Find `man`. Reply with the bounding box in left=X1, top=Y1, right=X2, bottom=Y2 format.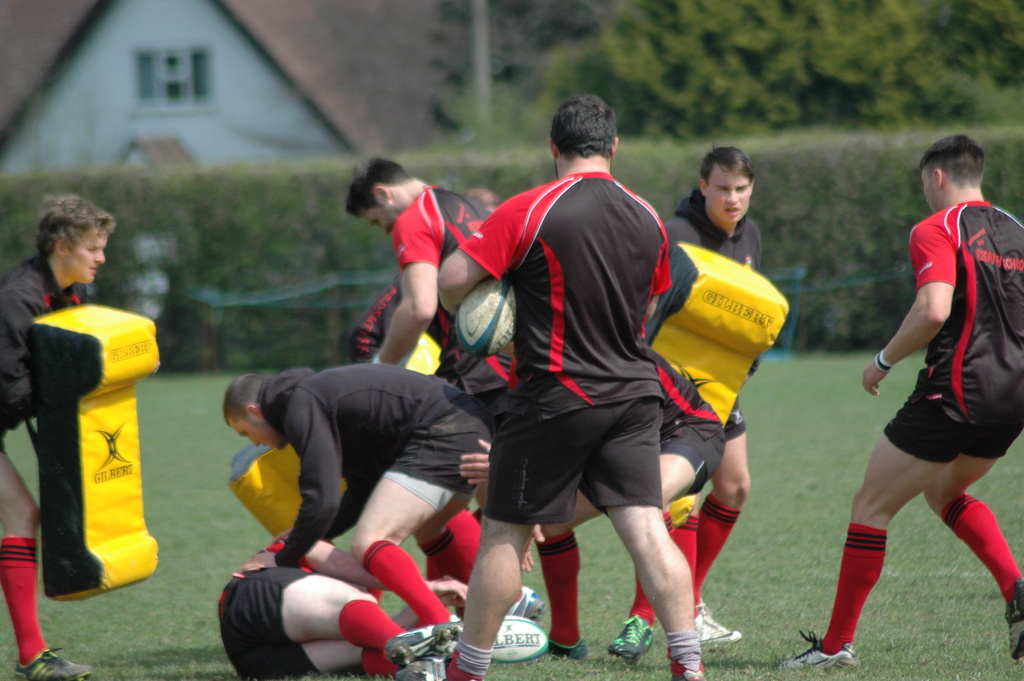
left=0, top=186, right=115, bottom=680.
